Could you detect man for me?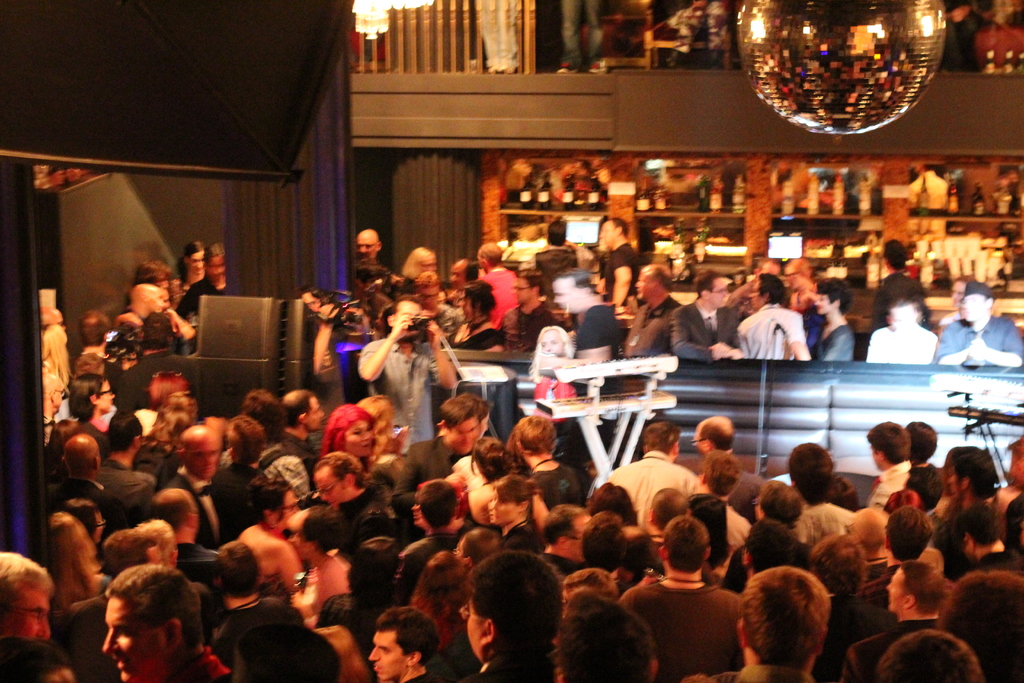
Detection result: (left=873, top=509, right=934, bottom=582).
